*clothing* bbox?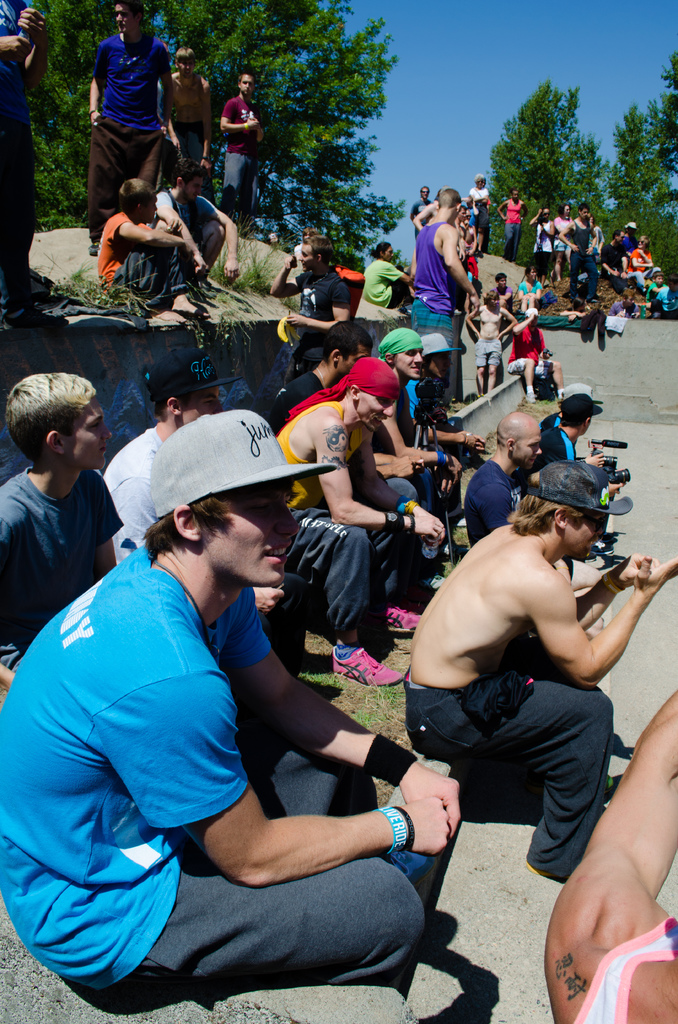
locate(577, 916, 677, 1023)
